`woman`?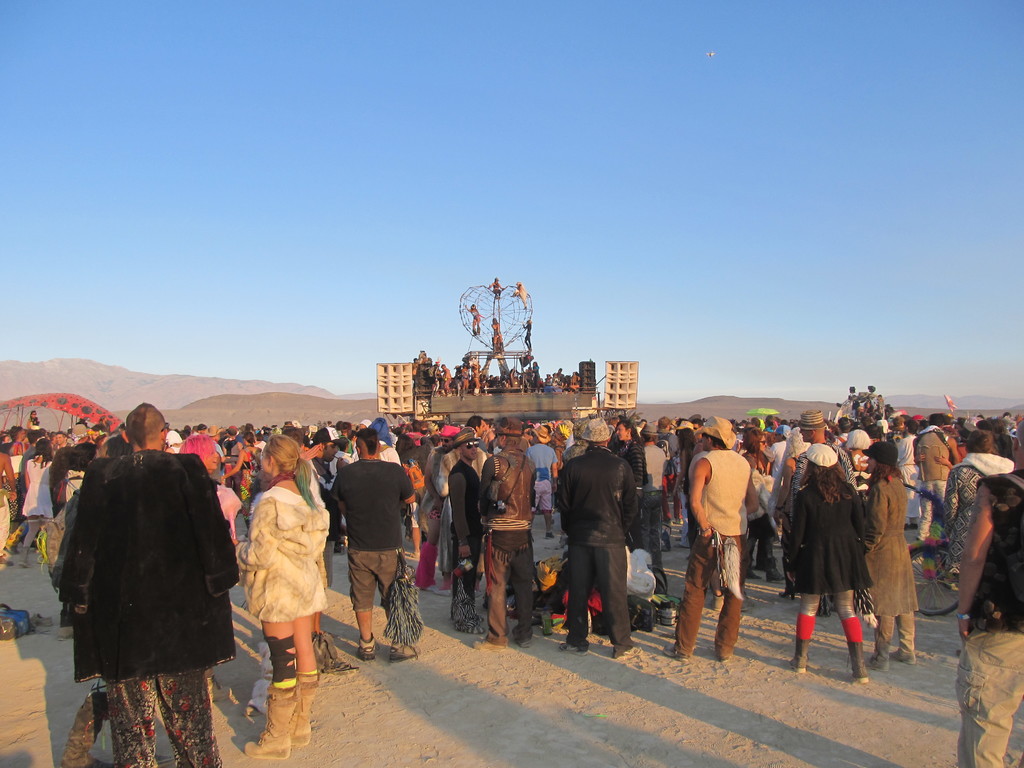
x1=236 y1=435 x2=329 y2=760
